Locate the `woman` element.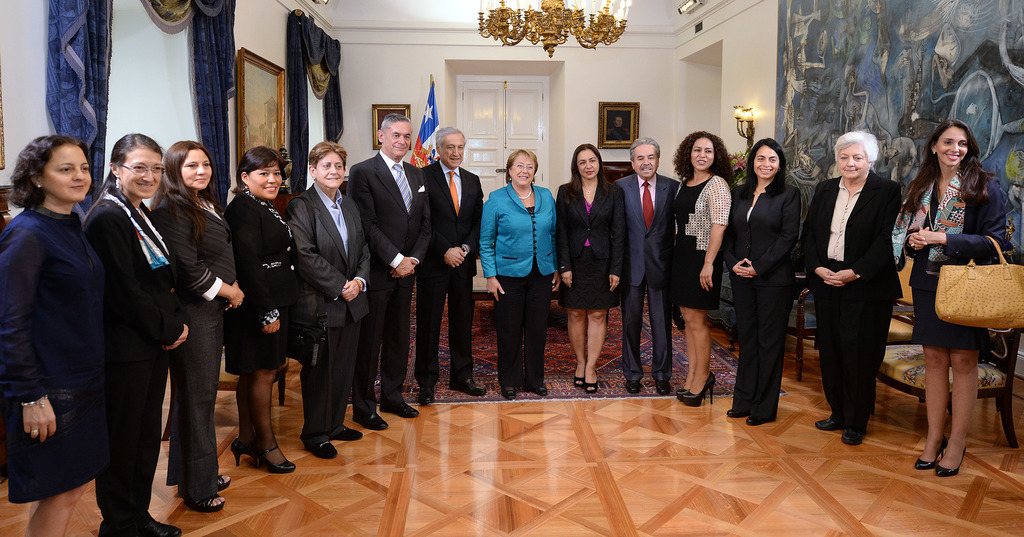
Element bbox: box=[88, 128, 195, 536].
